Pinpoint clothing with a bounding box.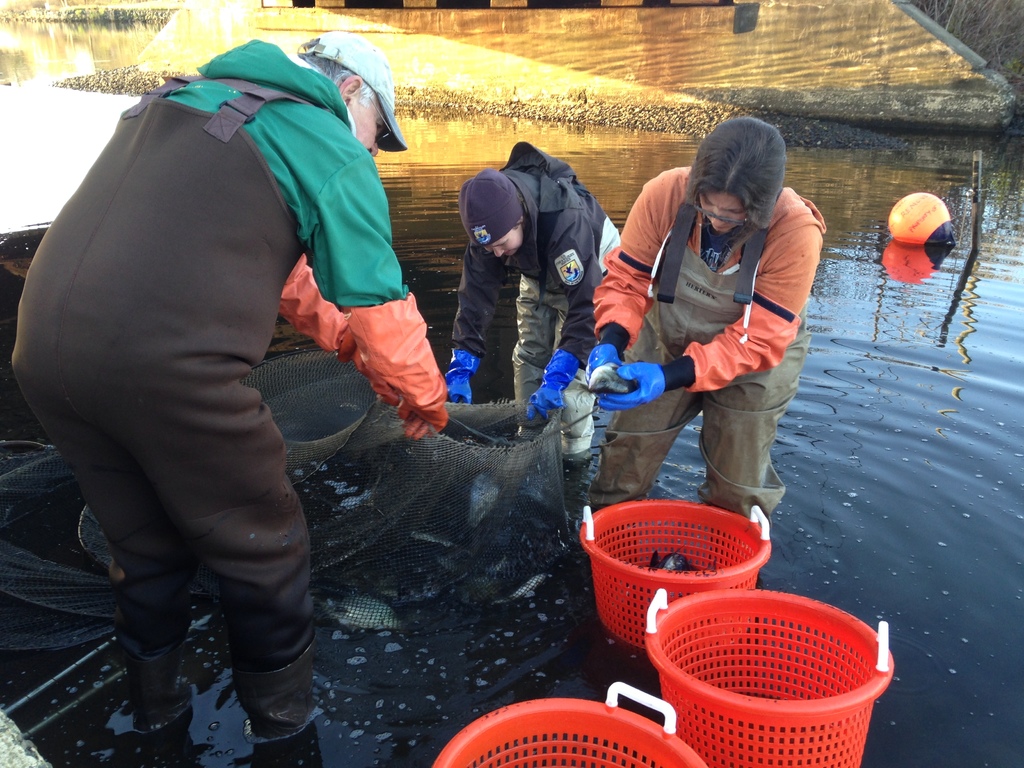
{"left": 7, "top": 33, "right": 454, "bottom": 745}.
